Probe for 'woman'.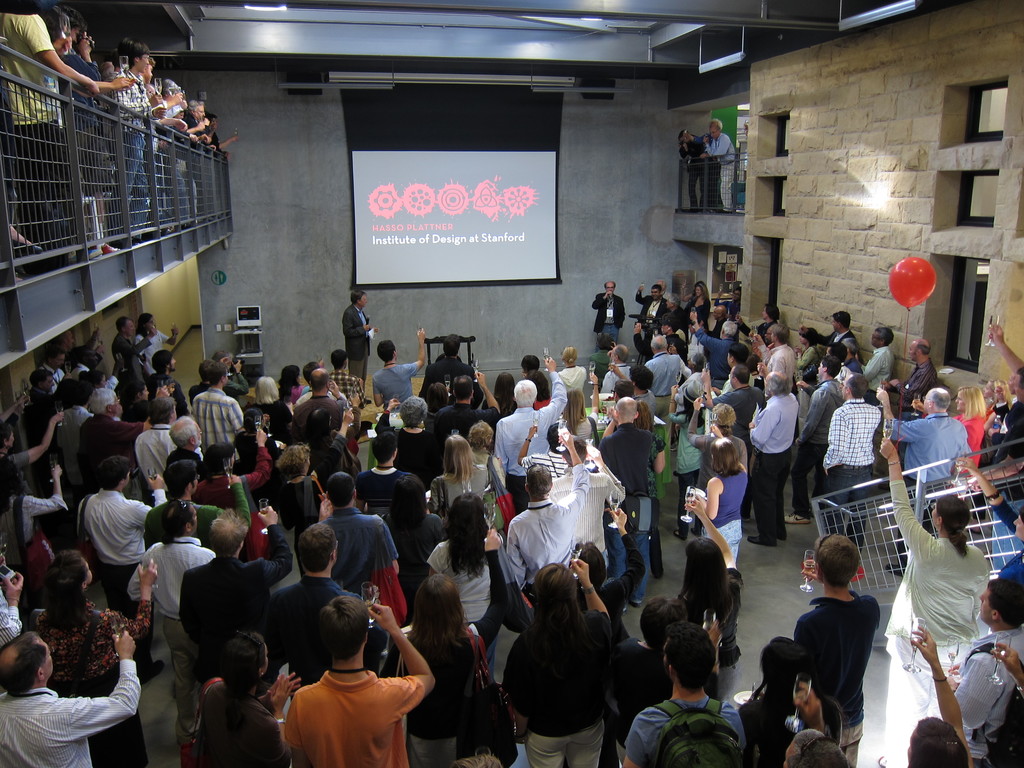
Probe result: [x1=383, y1=574, x2=488, y2=767].
